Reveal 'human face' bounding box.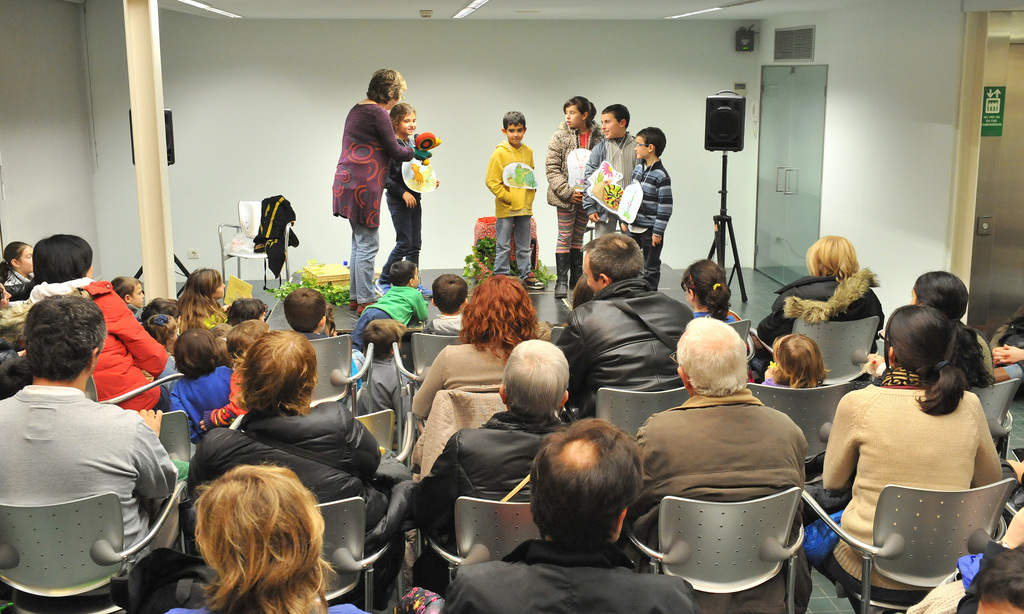
Revealed: 398, 112, 417, 134.
